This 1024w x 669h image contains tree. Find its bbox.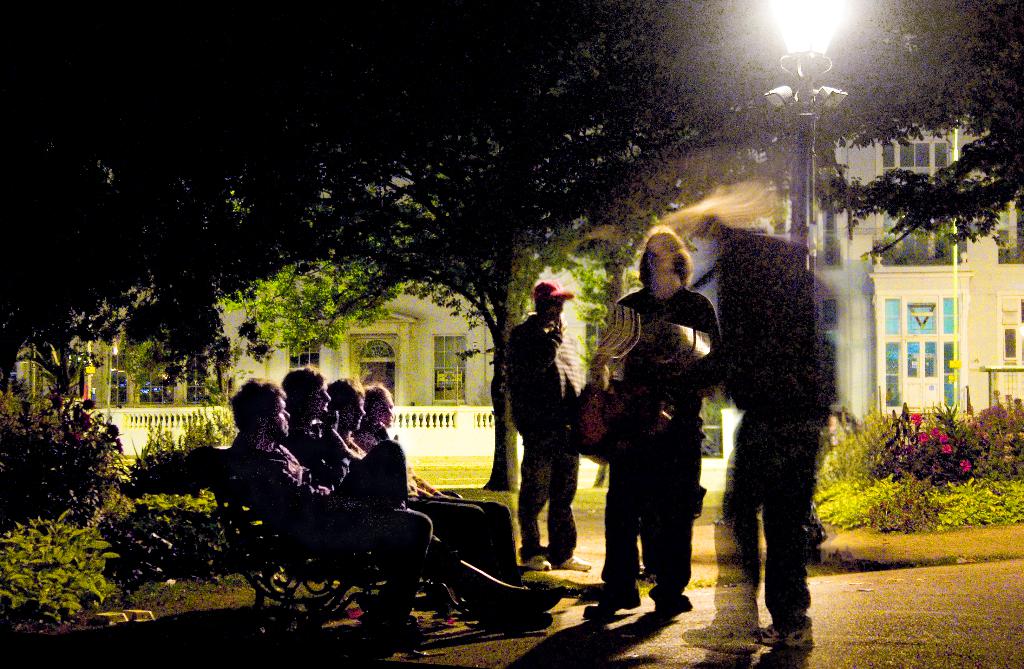
[0,0,860,492].
